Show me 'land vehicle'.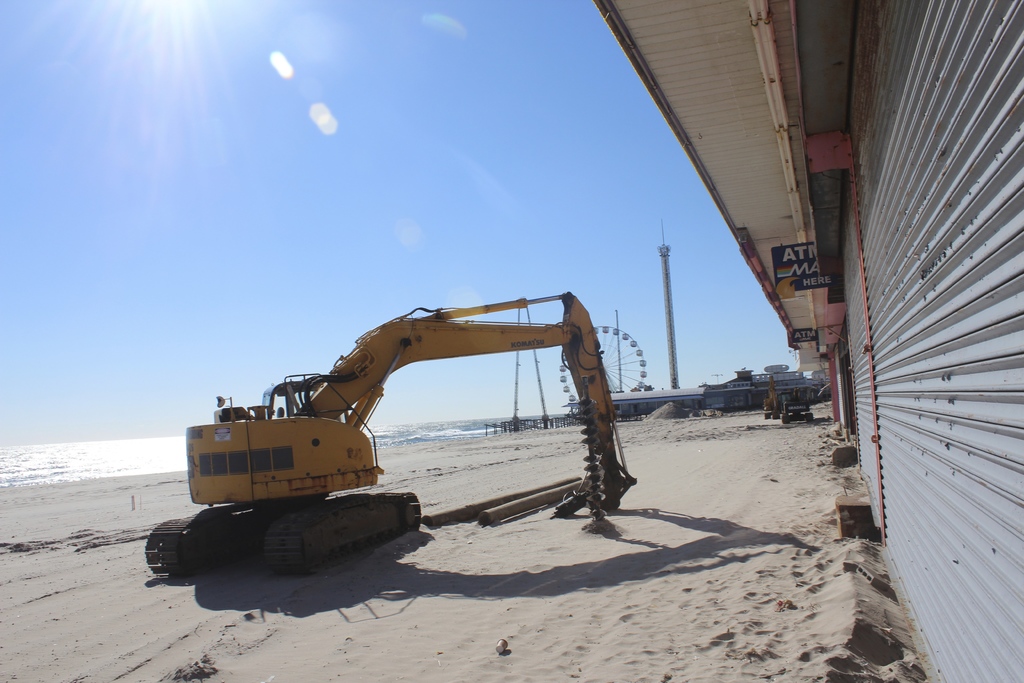
'land vehicle' is here: detection(782, 390, 817, 424).
